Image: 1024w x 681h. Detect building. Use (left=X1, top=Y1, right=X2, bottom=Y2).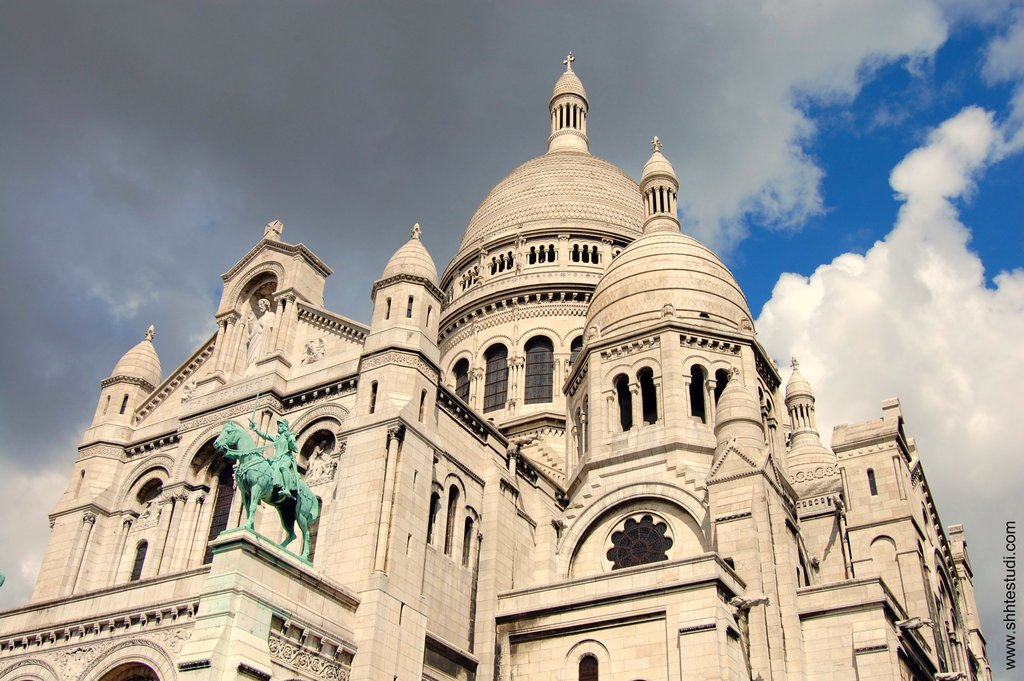
(left=0, top=57, right=988, bottom=680).
